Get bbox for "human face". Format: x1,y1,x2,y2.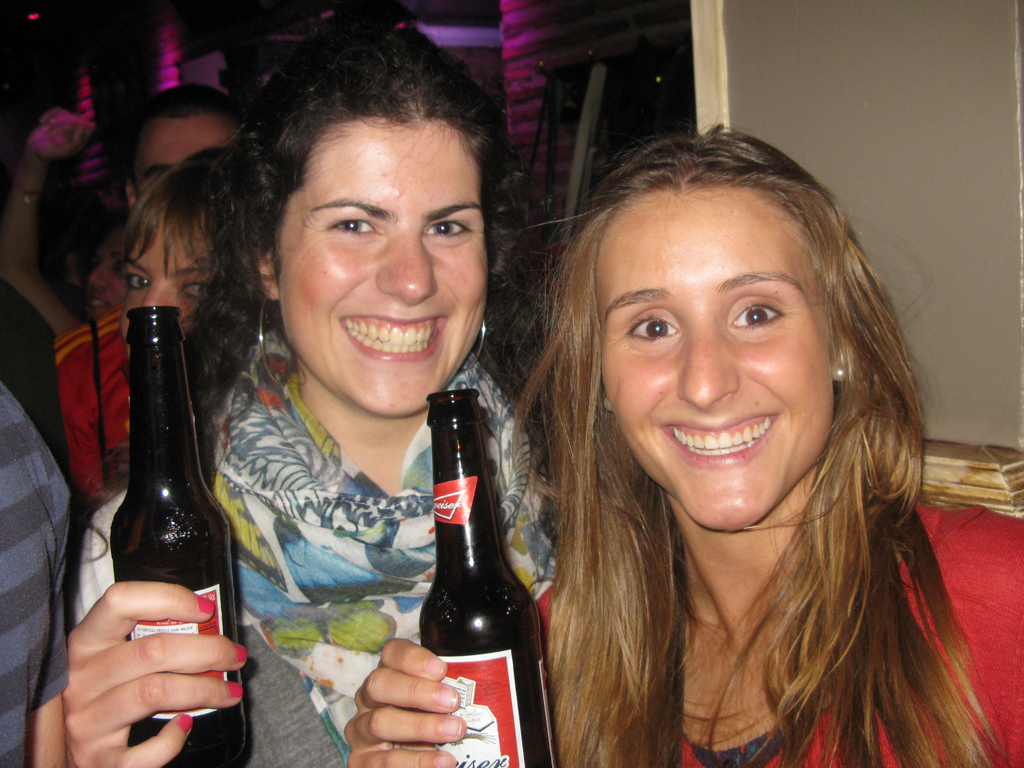
86,241,124,319.
